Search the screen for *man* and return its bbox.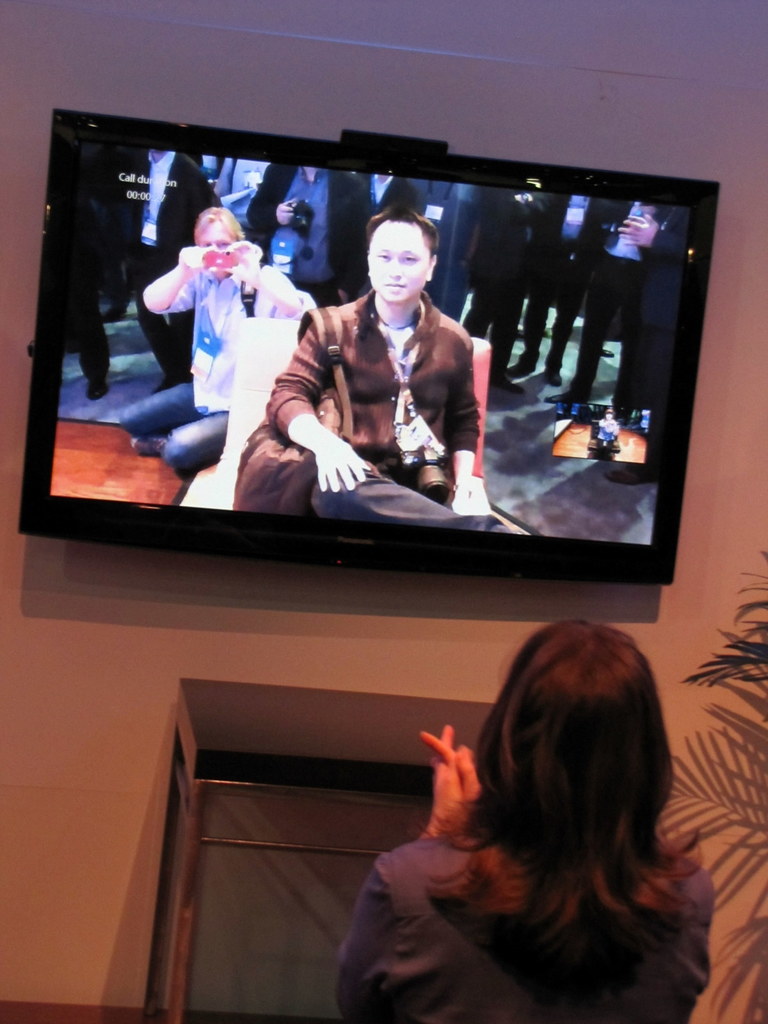
Found: 264:193:489:512.
